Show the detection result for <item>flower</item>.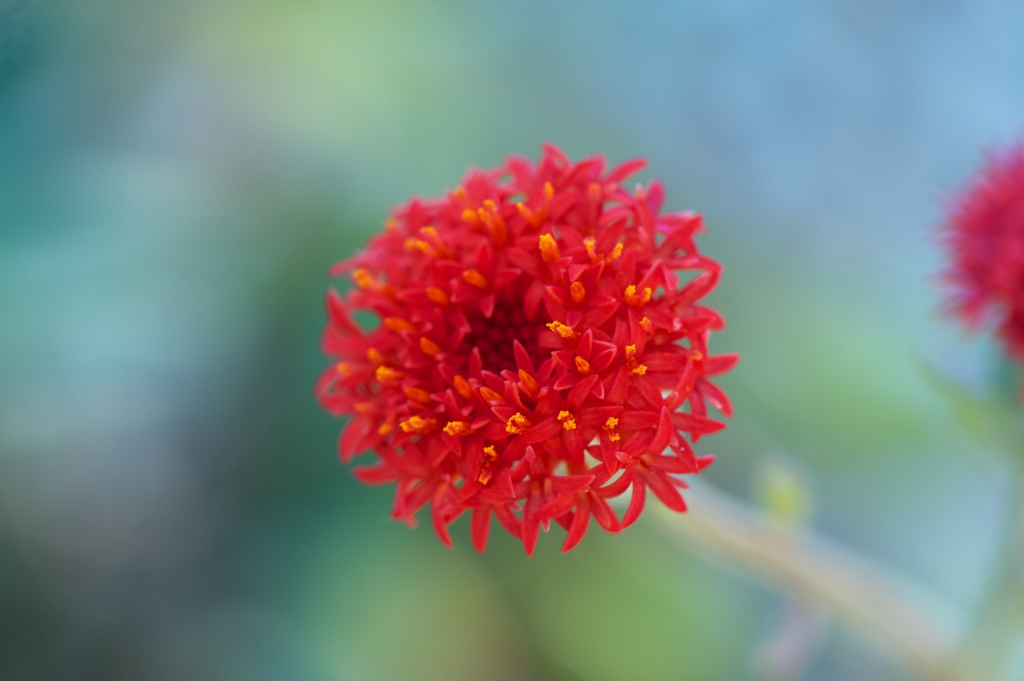
BBox(330, 161, 722, 559).
